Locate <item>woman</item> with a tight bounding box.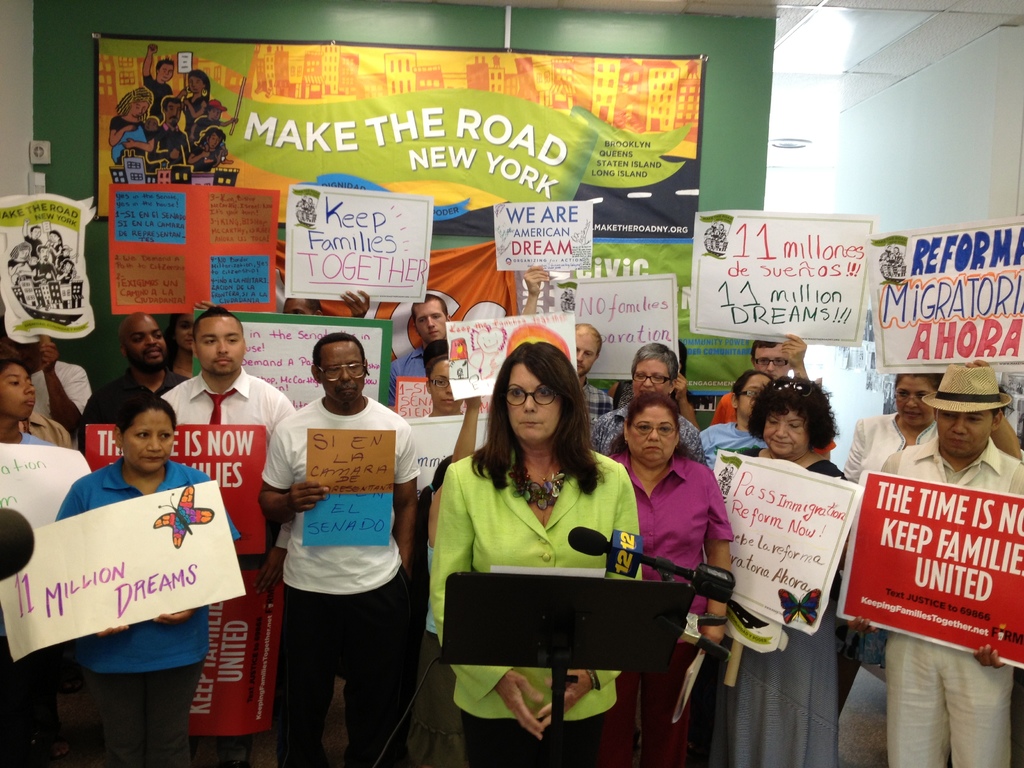
[606, 392, 739, 767].
